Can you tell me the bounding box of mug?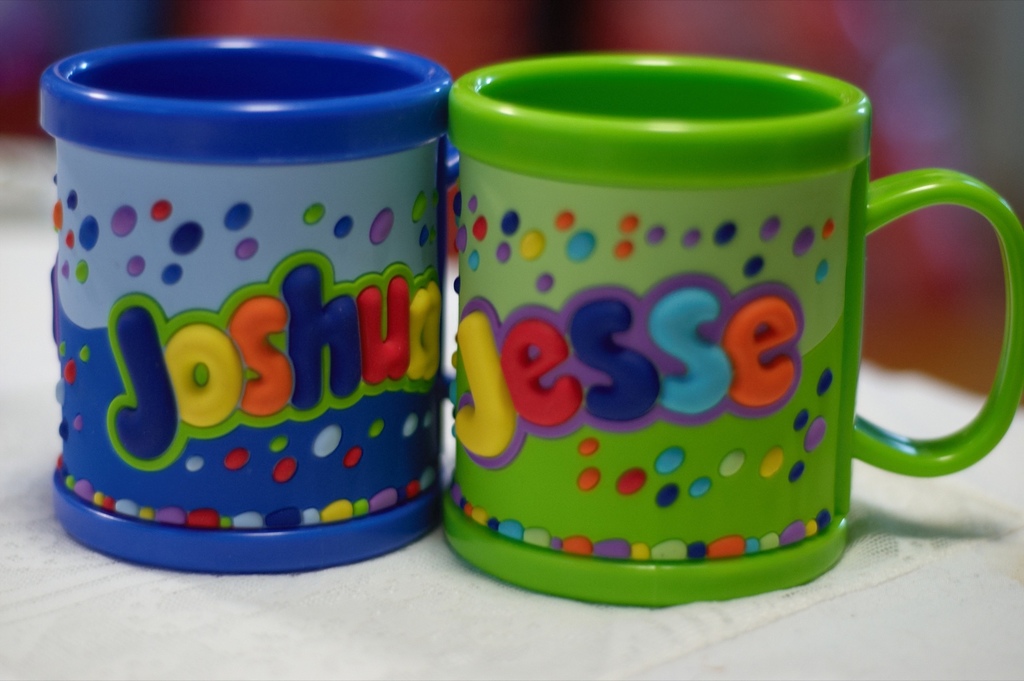
{"left": 441, "top": 51, "right": 1023, "bottom": 610}.
